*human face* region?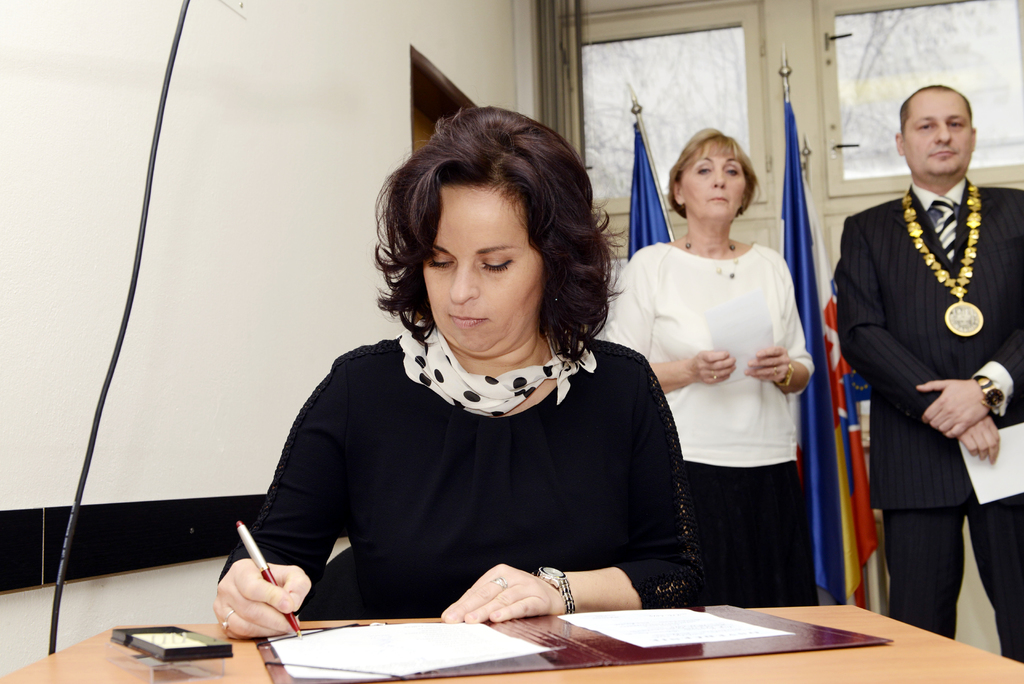
BBox(425, 182, 545, 351)
